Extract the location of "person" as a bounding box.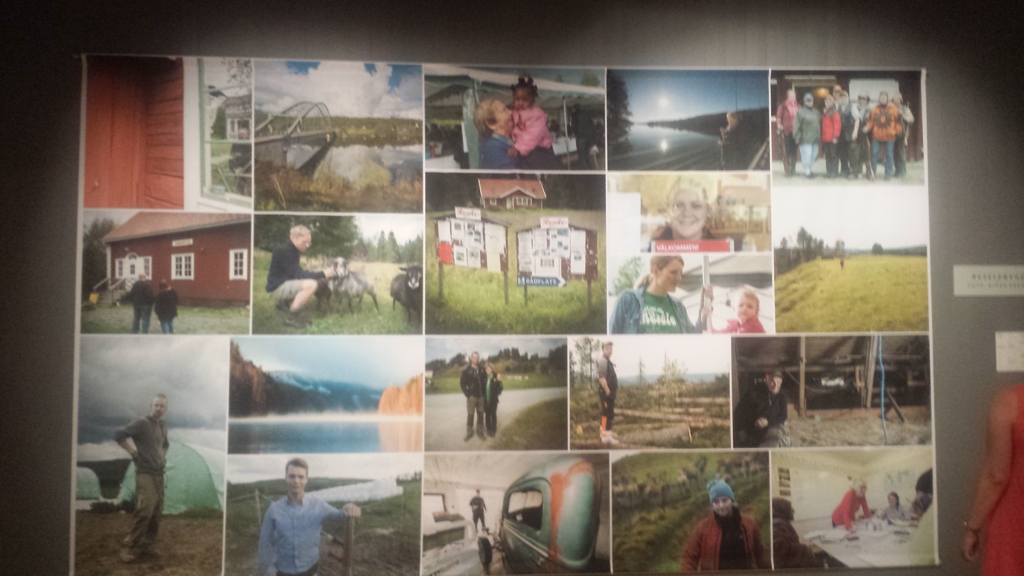
x1=469, y1=487, x2=492, y2=540.
